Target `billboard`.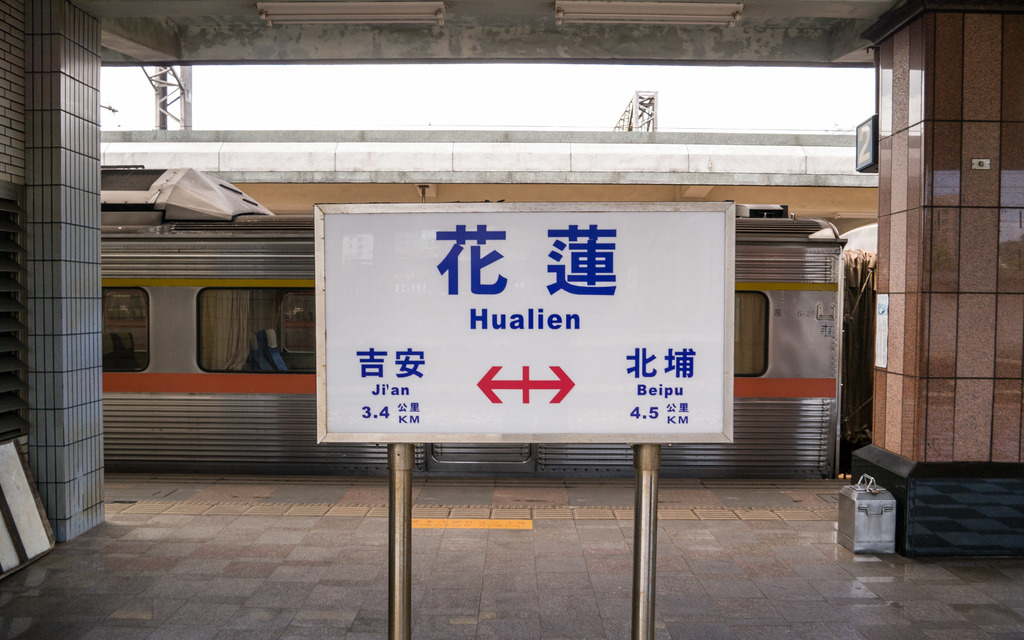
Target region: 849, 114, 878, 164.
